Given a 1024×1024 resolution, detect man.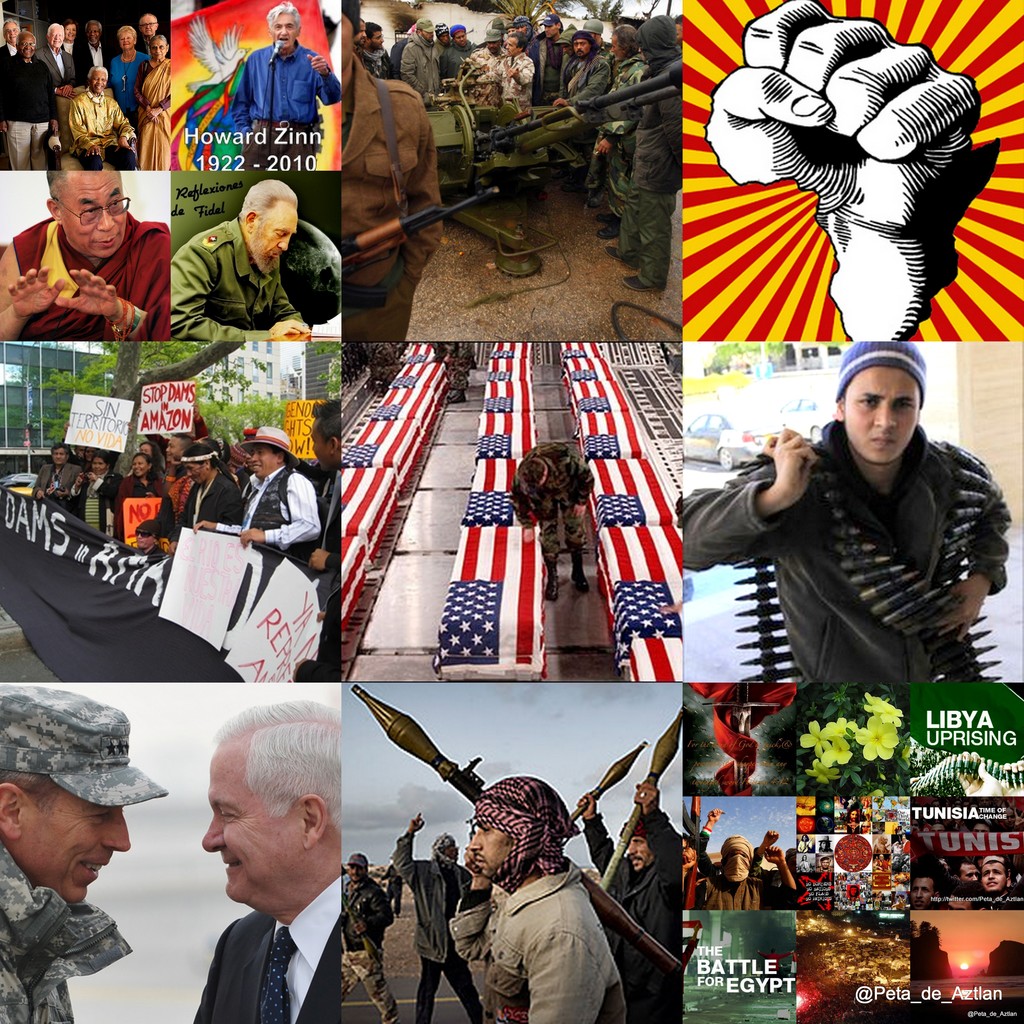
bbox=[430, 335, 474, 401].
